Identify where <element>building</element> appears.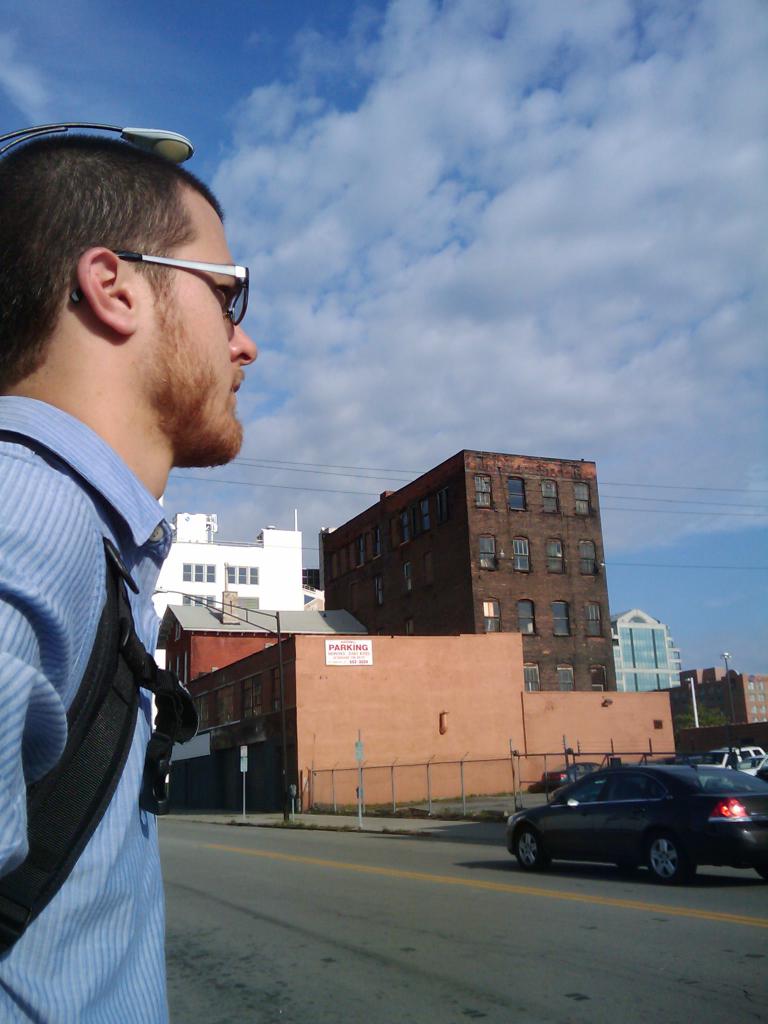
Appears at box(321, 450, 616, 689).
